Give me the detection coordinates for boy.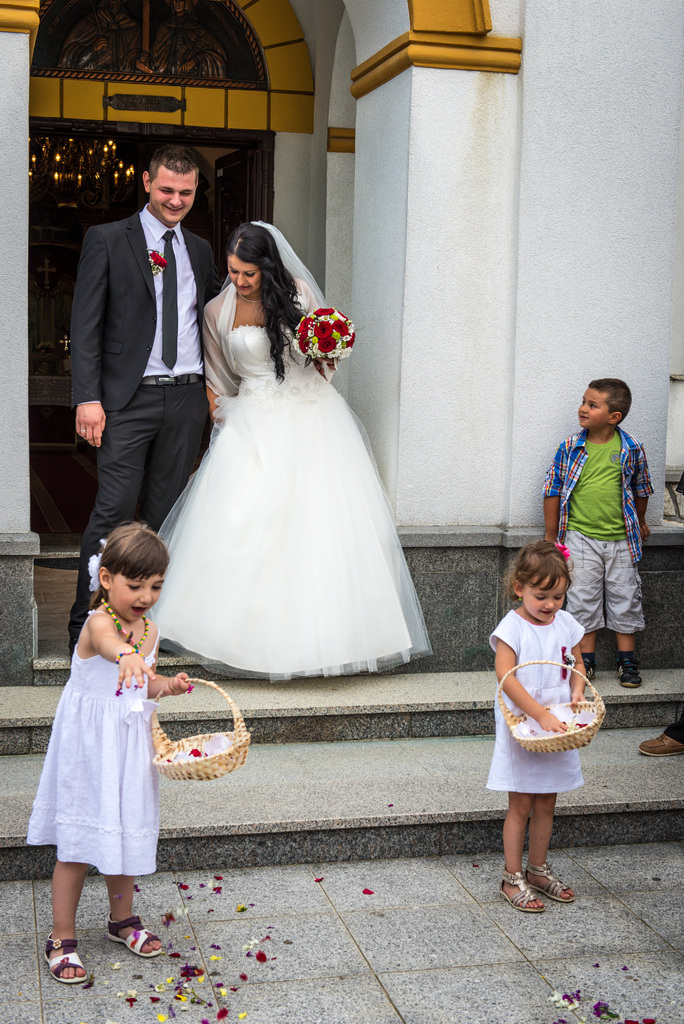
x1=545, y1=370, x2=653, y2=685.
